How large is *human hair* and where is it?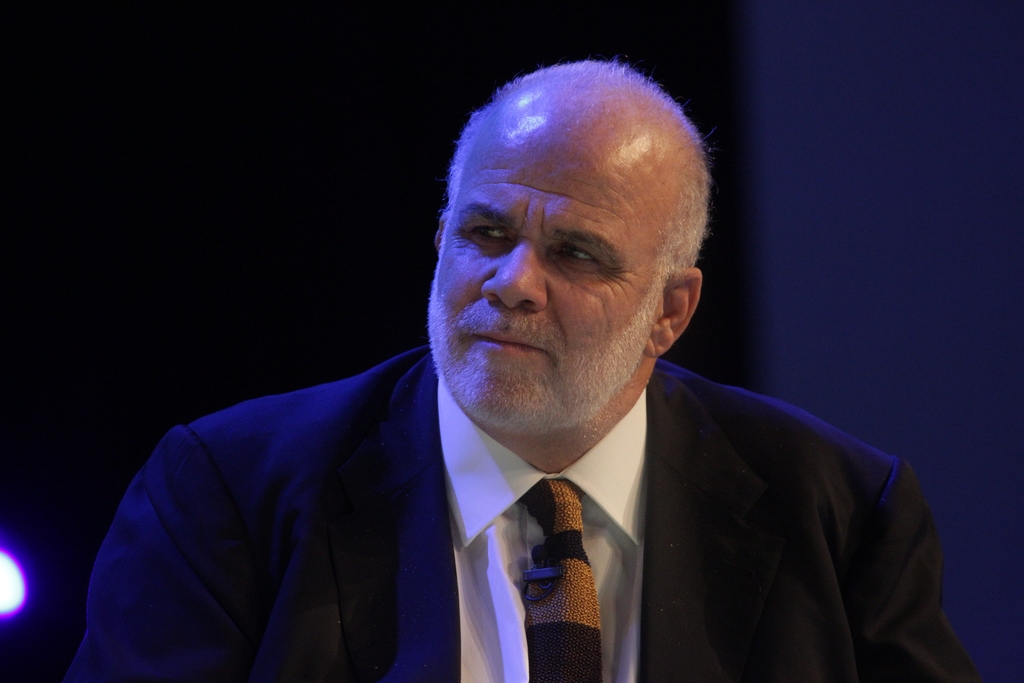
Bounding box: select_region(430, 58, 701, 296).
